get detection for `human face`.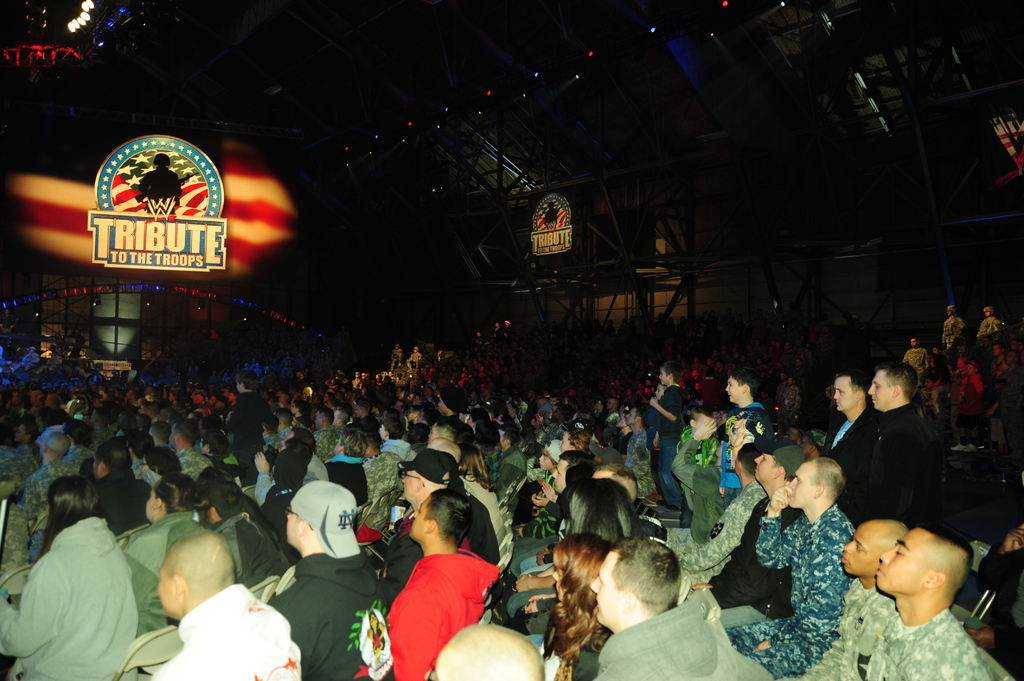
Detection: pyautogui.locateOnScreen(843, 518, 890, 576).
